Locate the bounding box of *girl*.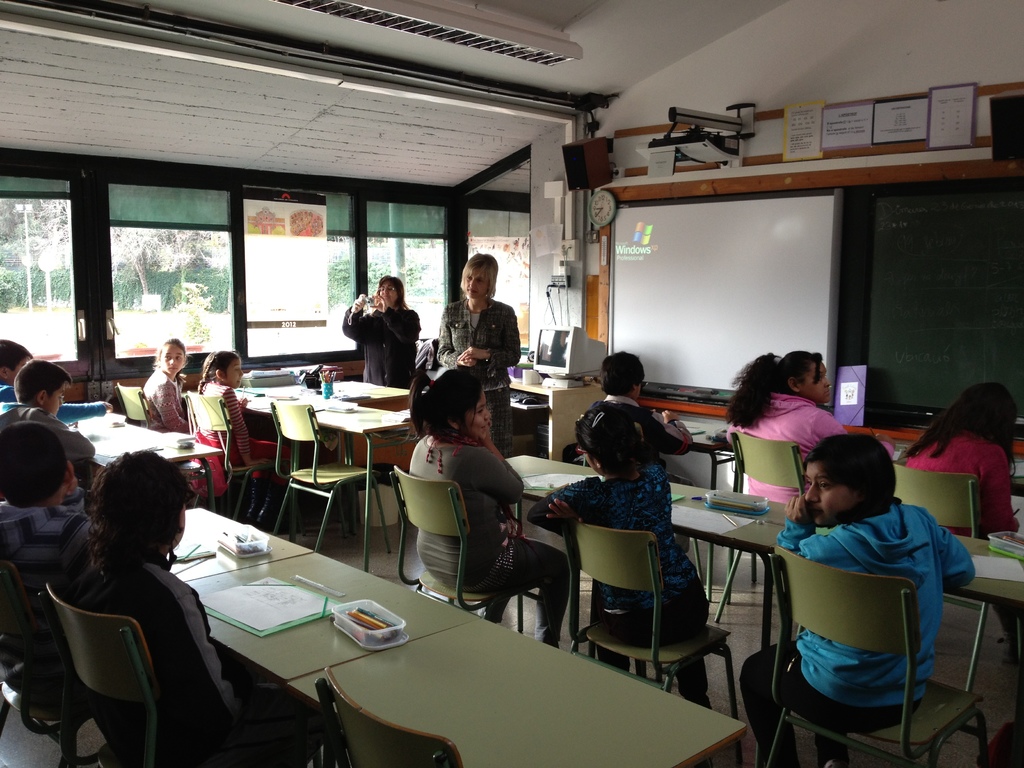
Bounding box: select_region(194, 352, 264, 461).
